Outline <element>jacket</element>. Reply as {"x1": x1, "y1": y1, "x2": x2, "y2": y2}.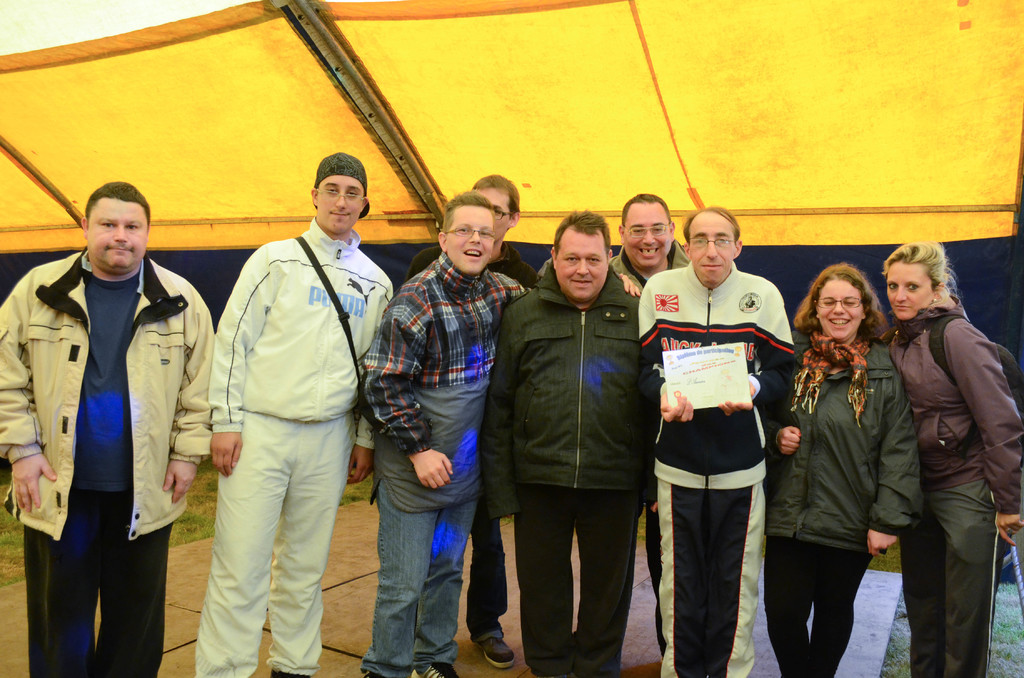
{"x1": 884, "y1": 310, "x2": 1023, "y2": 511}.
